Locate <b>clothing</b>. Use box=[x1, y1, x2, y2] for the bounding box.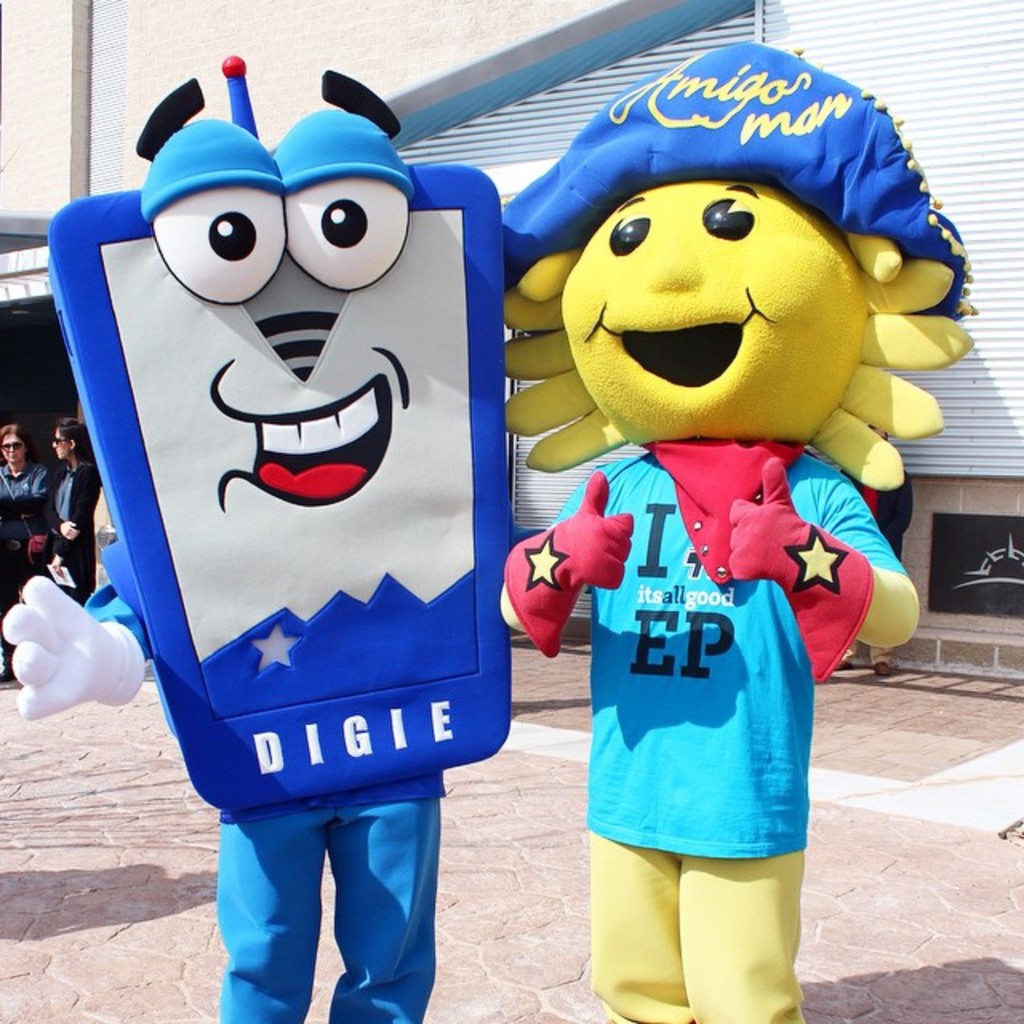
box=[558, 453, 917, 859].
